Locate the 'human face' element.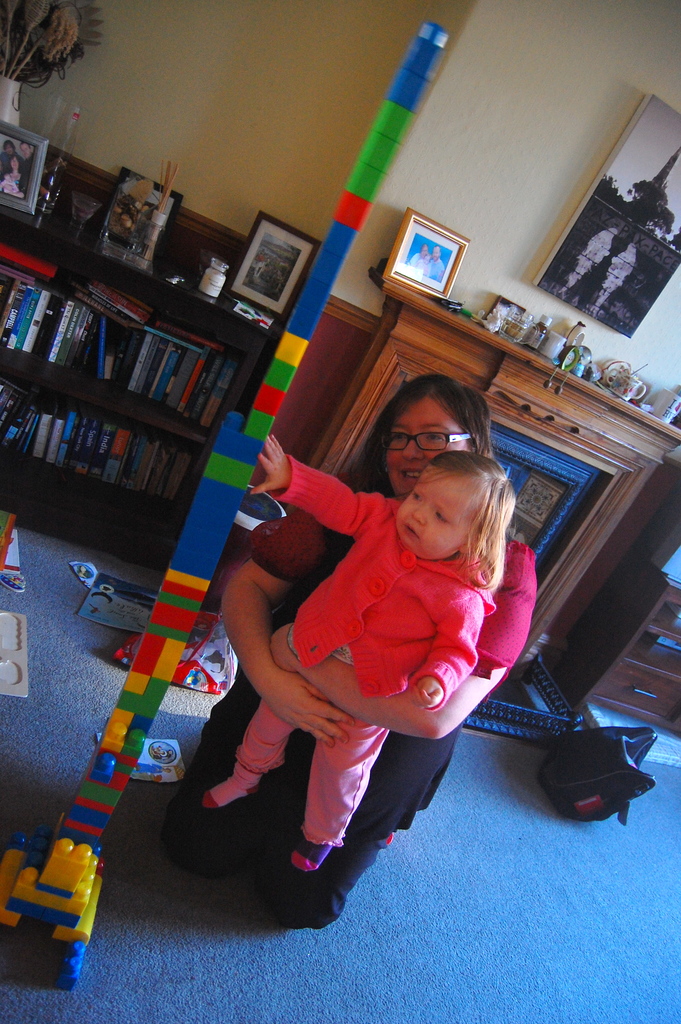
Element bbox: left=391, top=475, right=488, bottom=560.
